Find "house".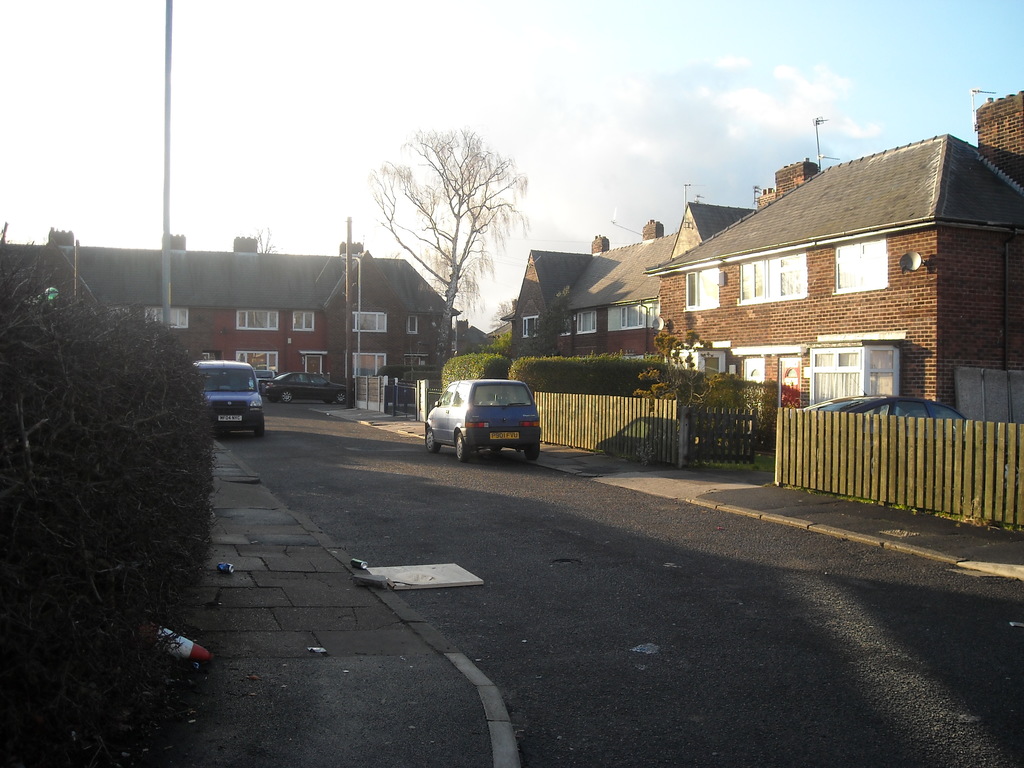
<box>513,218,674,368</box>.
